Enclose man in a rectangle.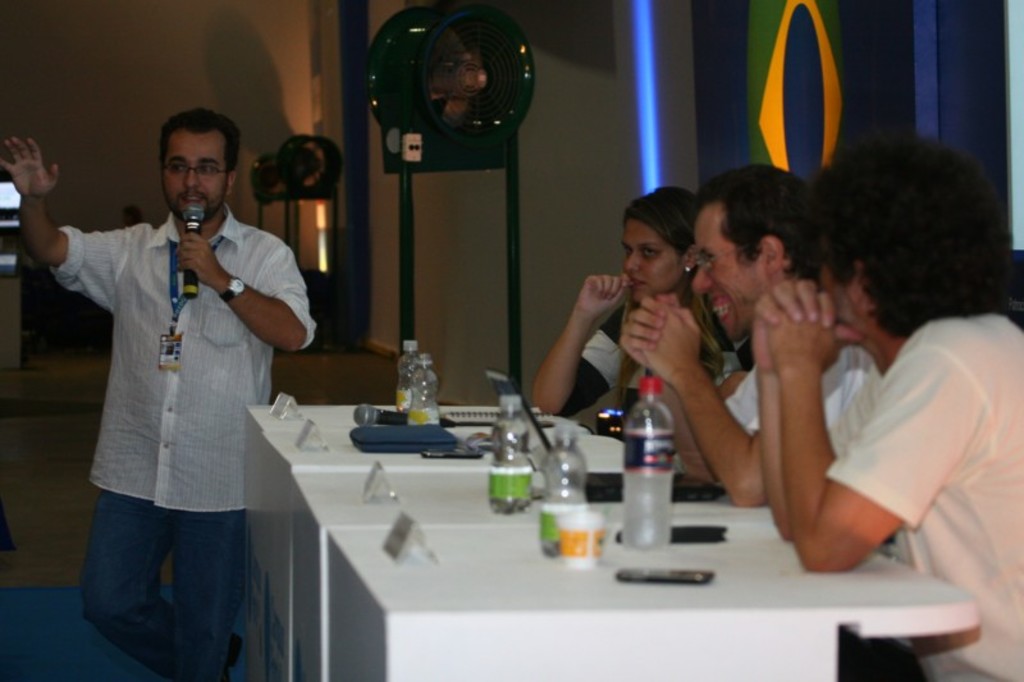
37,100,311,647.
